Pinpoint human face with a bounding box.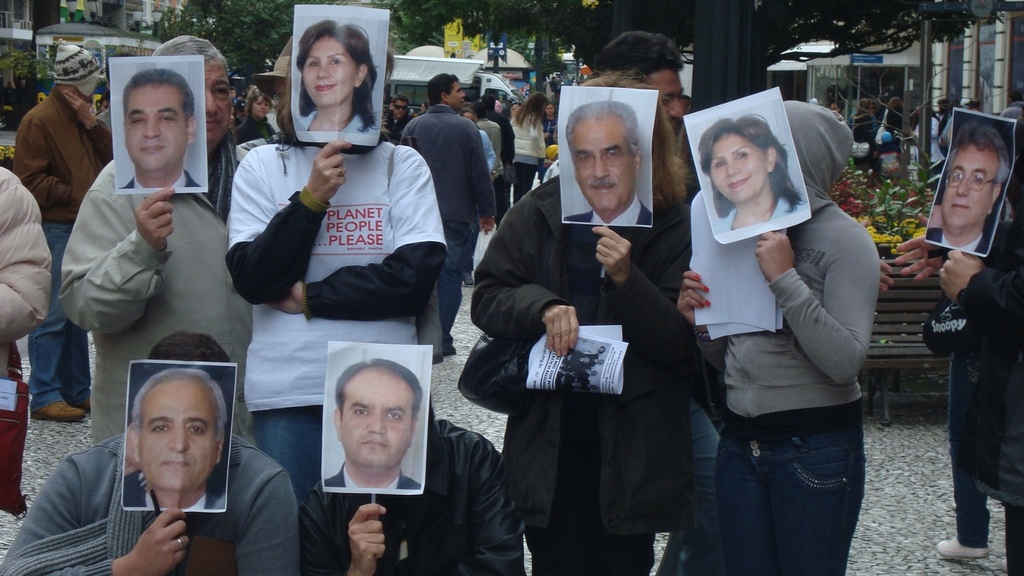
box=[140, 379, 219, 490].
